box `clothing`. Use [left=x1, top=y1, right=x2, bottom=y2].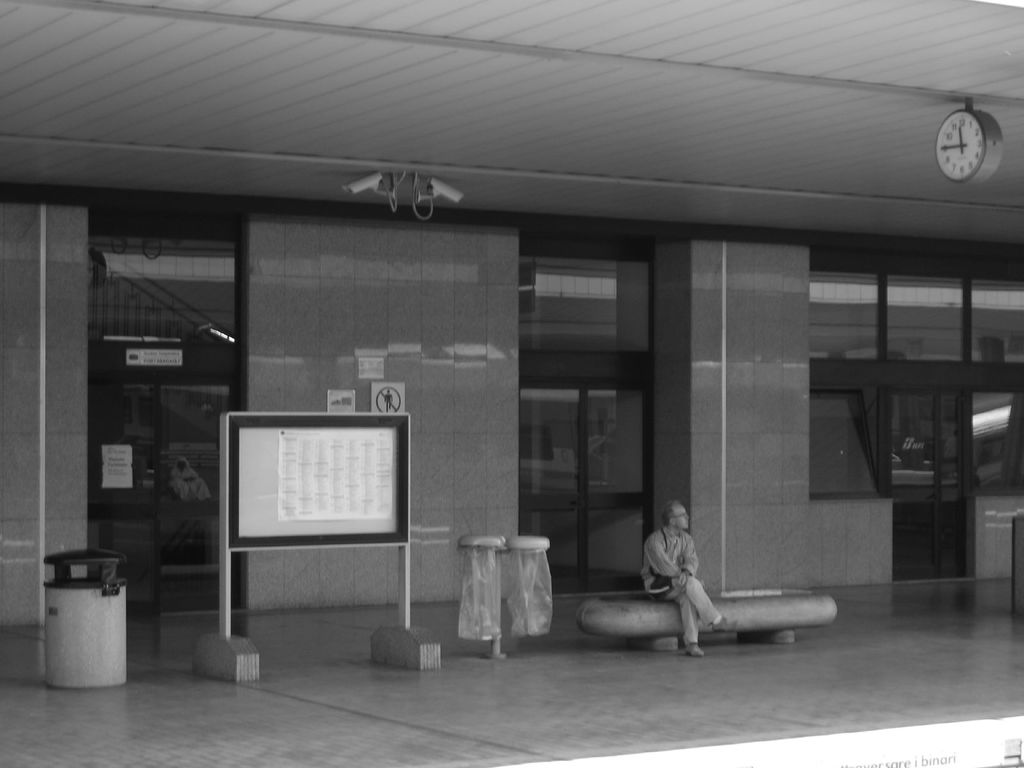
[left=637, top=512, right=729, bottom=641].
